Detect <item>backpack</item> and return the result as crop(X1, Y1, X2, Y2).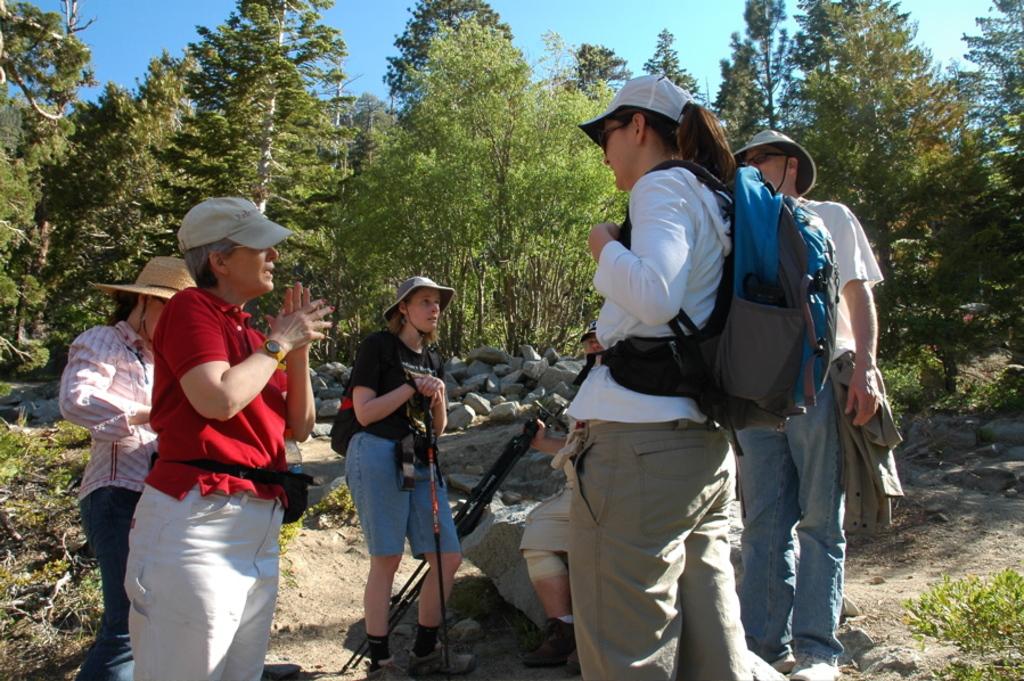
crop(327, 330, 426, 457).
